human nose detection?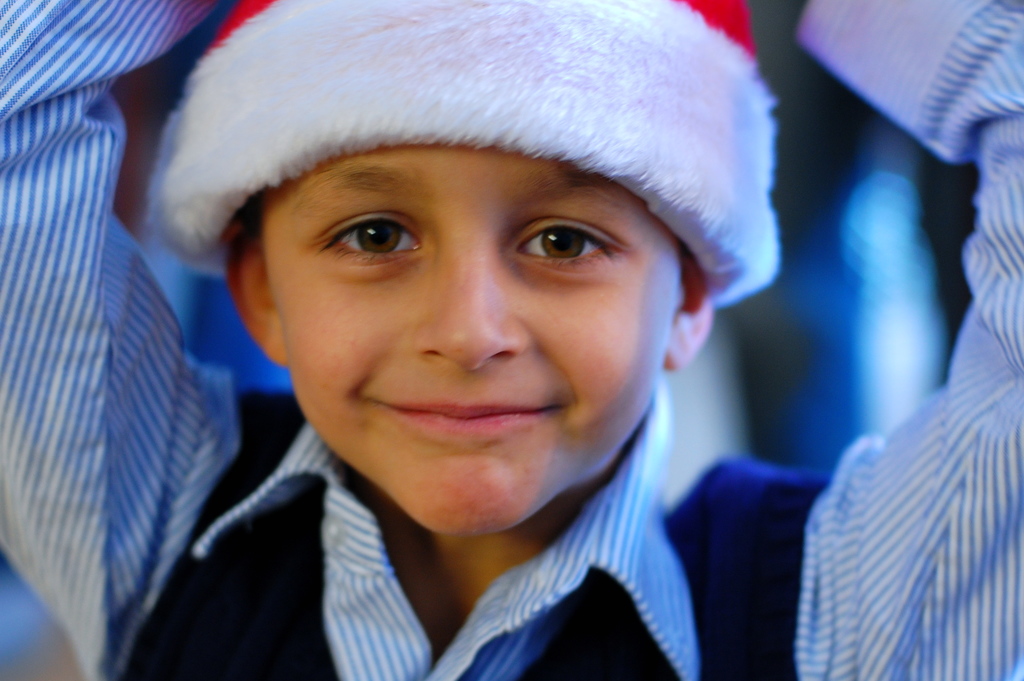
(left=414, top=233, right=526, bottom=372)
